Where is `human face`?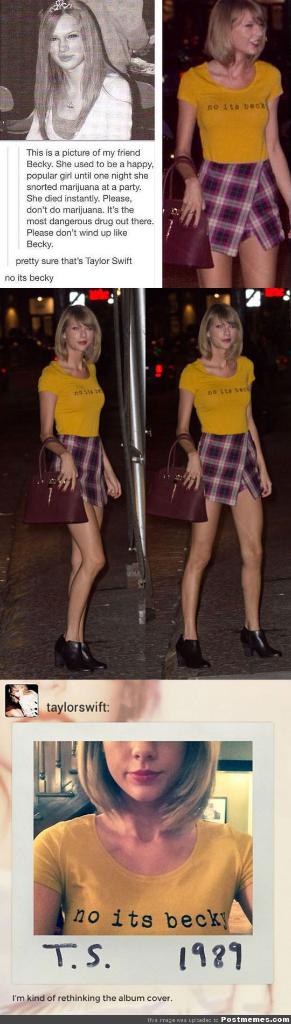
BBox(212, 316, 241, 353).
